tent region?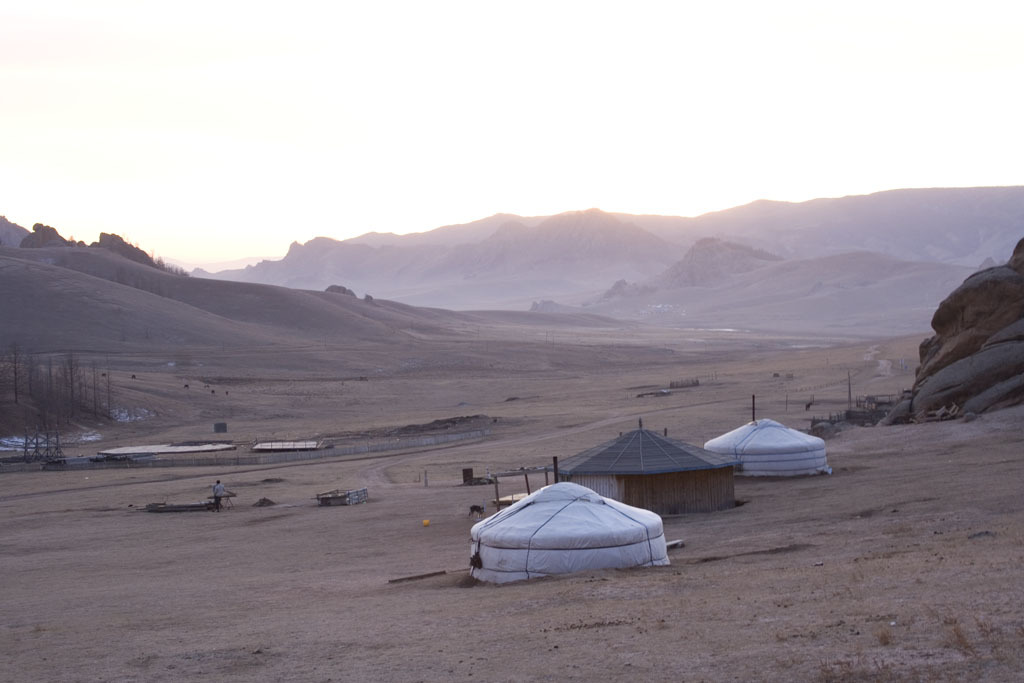
<region>705, 408, 826, 473</region>
